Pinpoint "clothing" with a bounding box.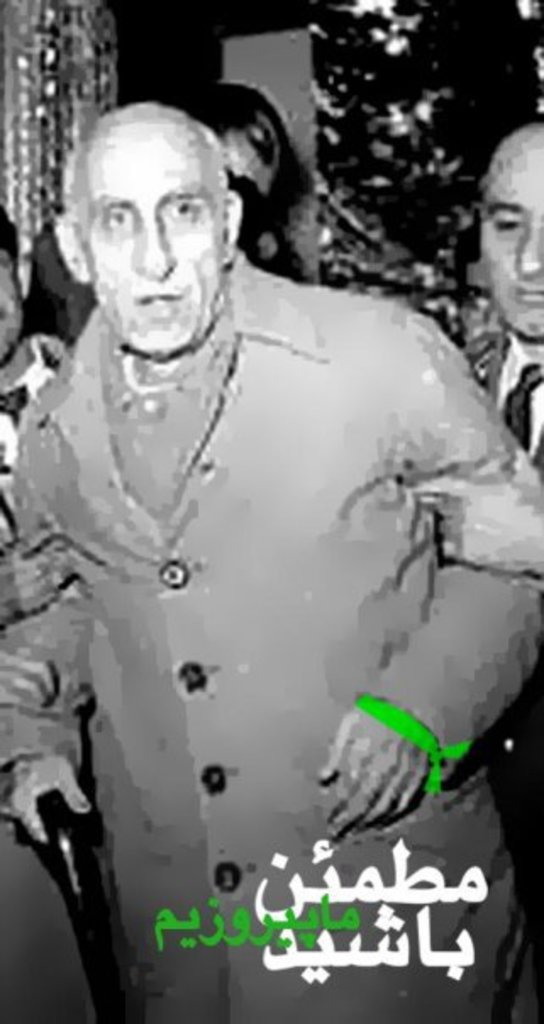
(x1=0, y1=258, x2=542, y2=1022).
